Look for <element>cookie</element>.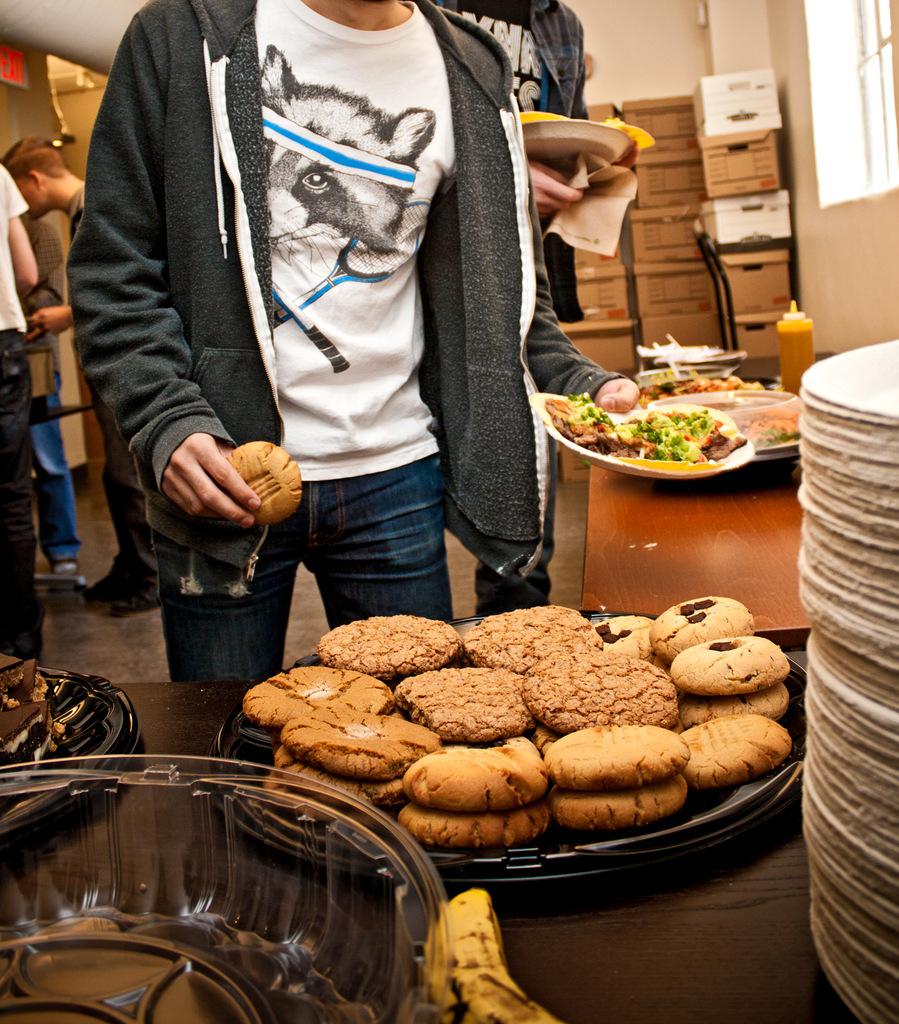
Found: Rect(223, 433, 305, 522).
